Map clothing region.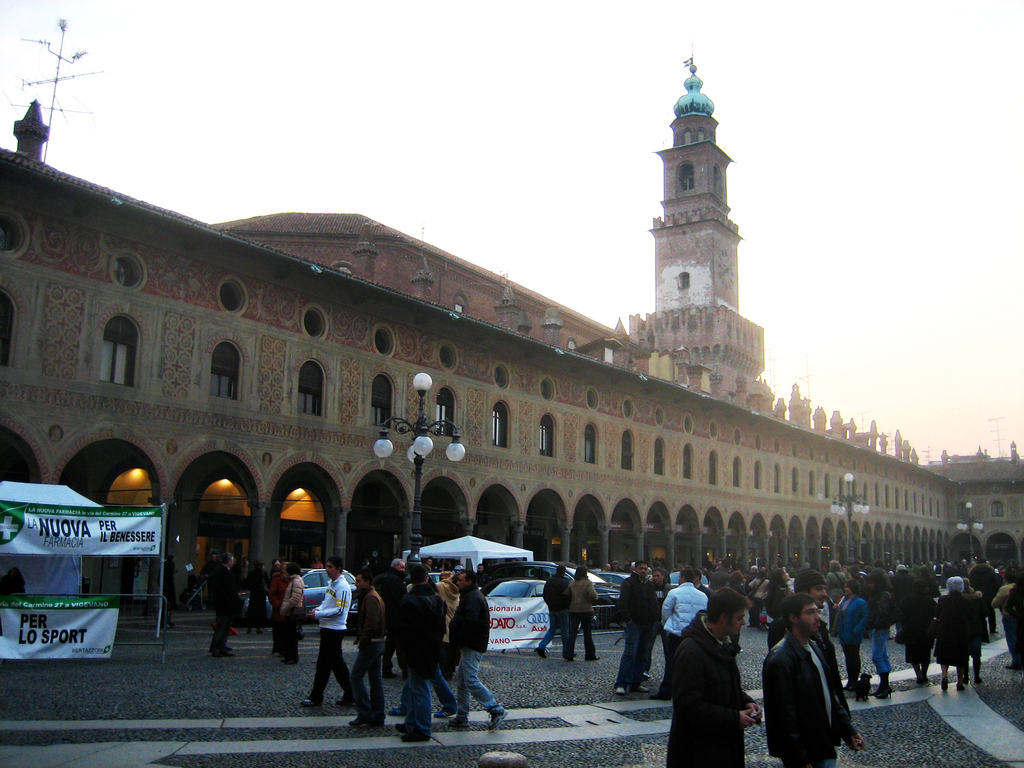
Mapped to x1=308, y1=572, x2=355, y2=698.
